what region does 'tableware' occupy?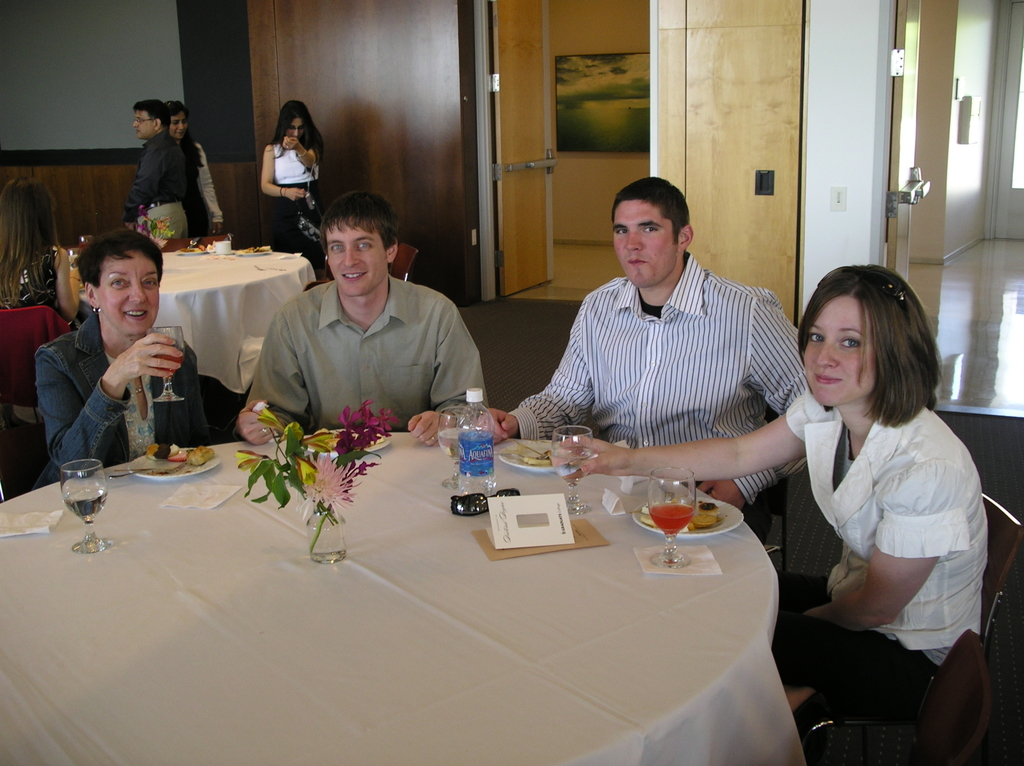
644 462 693 568.
